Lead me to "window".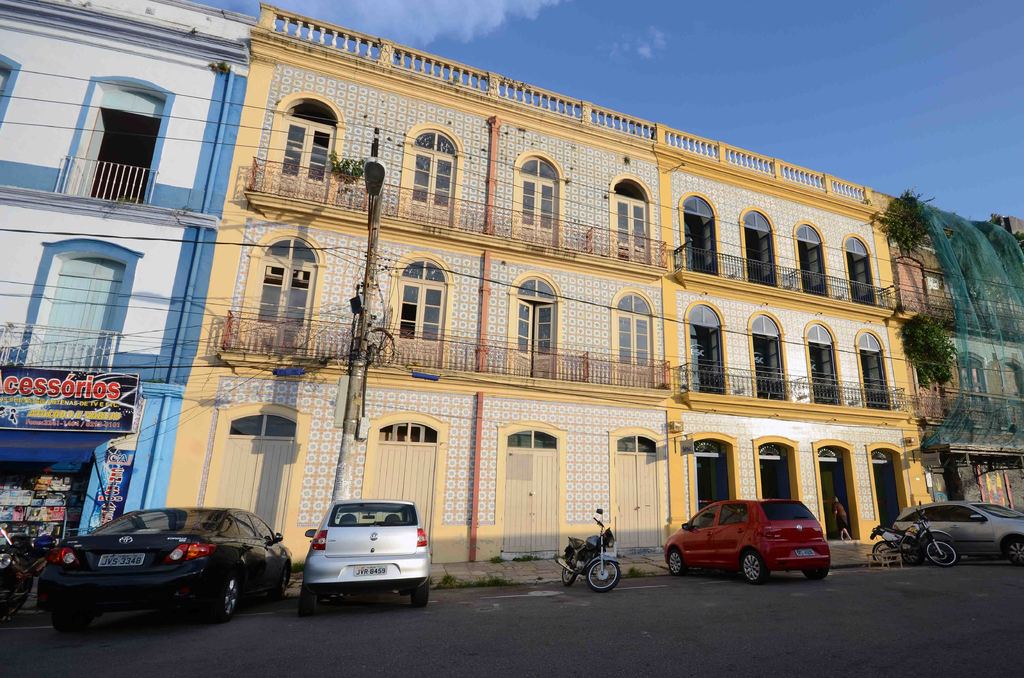
Lead to {"left": 860, "top": 324, "right": 900, "bottom": 412}.
